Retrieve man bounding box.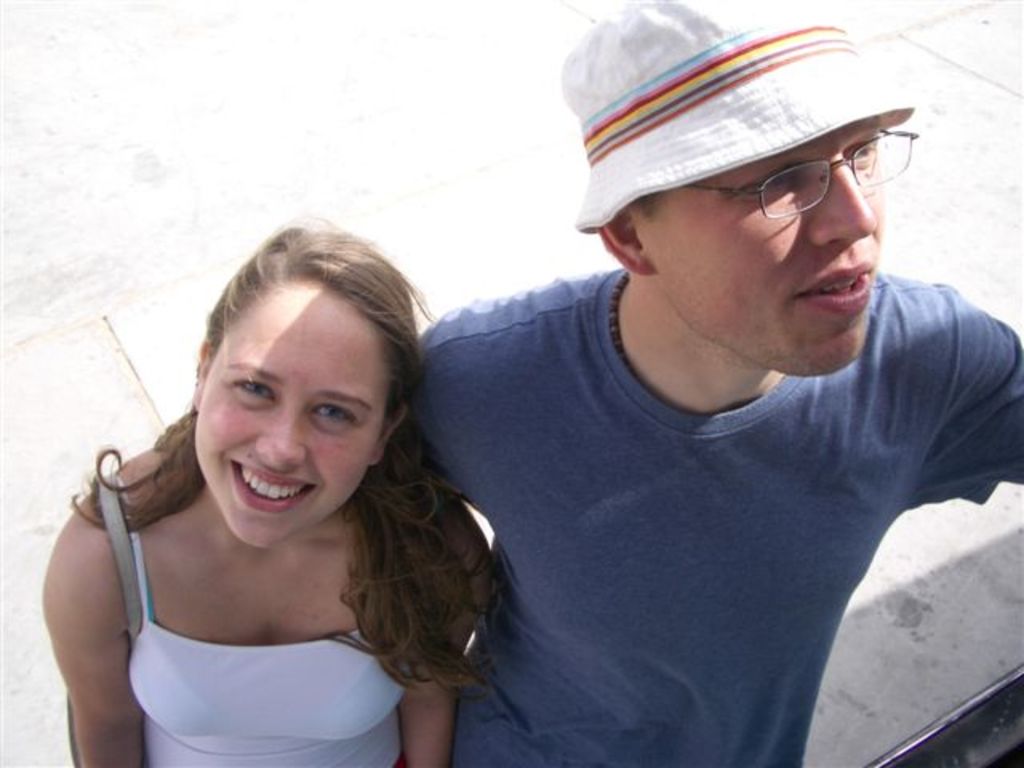
Bounding box: (x1=362, y1=11, x2=1023, y2=762).
